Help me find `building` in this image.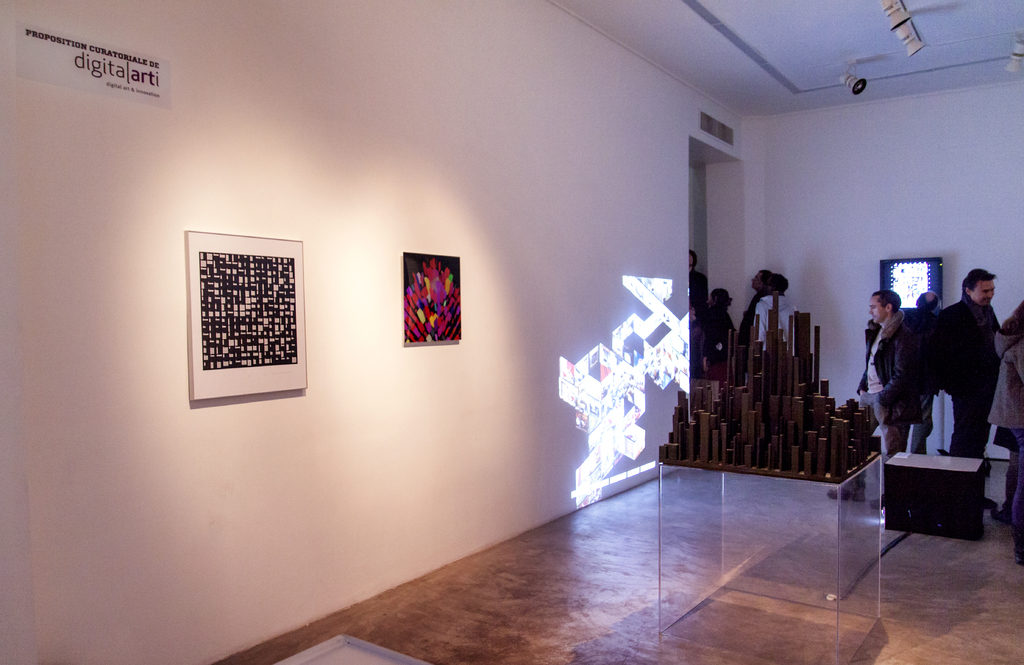
Found it: 2/0/1023/664.
